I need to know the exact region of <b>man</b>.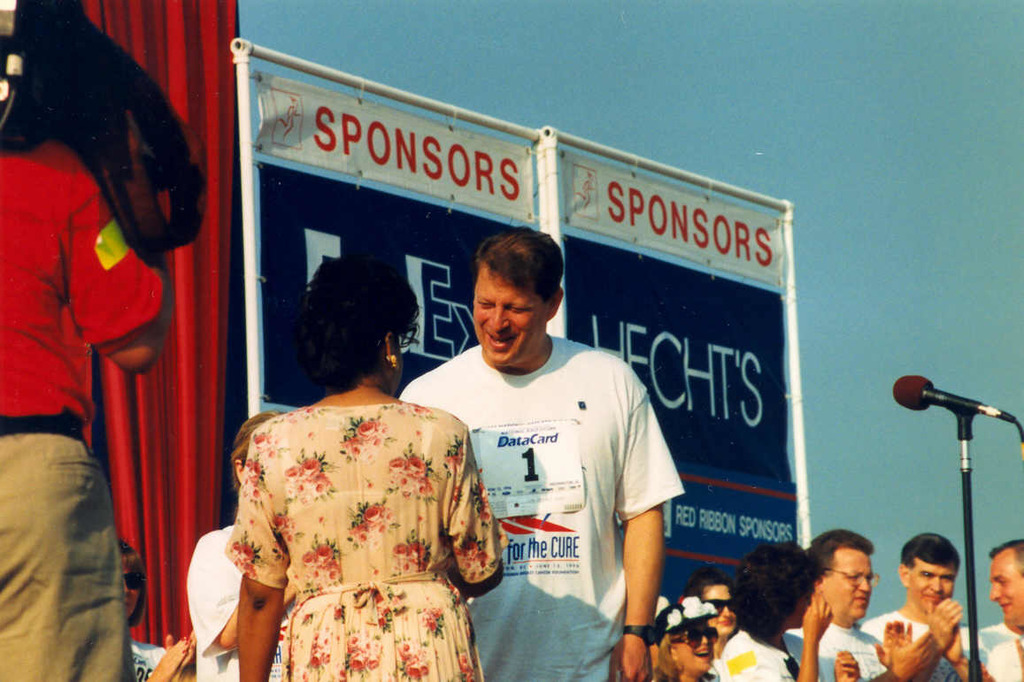
Region: bbox=(781, 527, 933, 681).
